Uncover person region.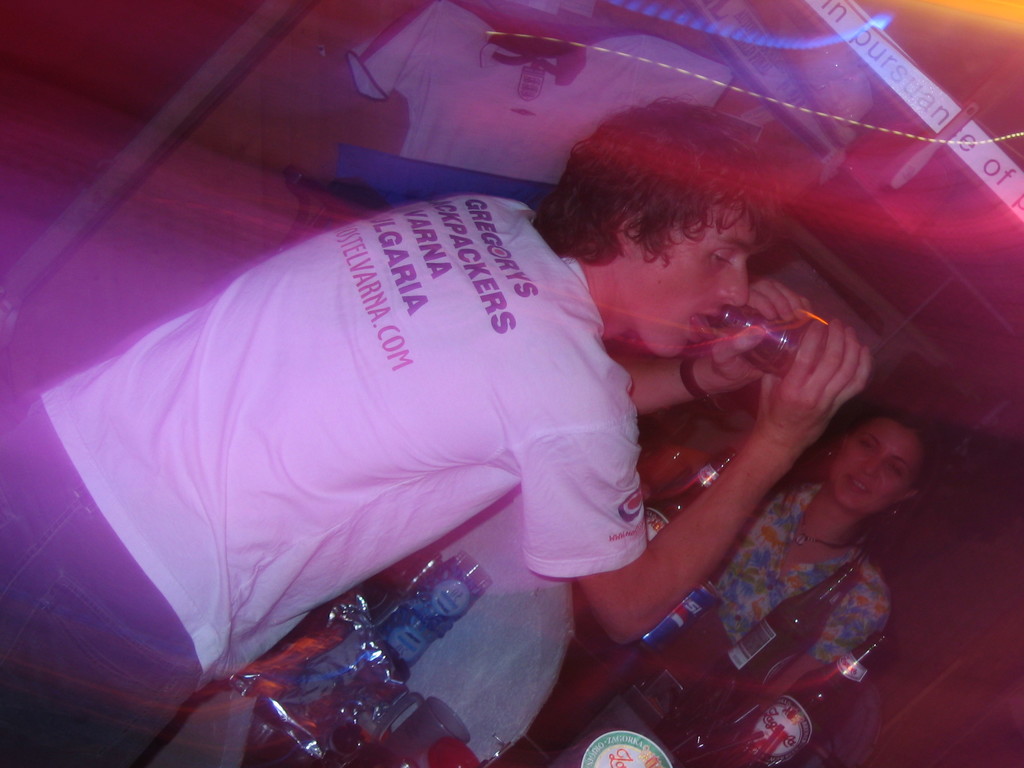
Uncovered: 0:104:875:767.
